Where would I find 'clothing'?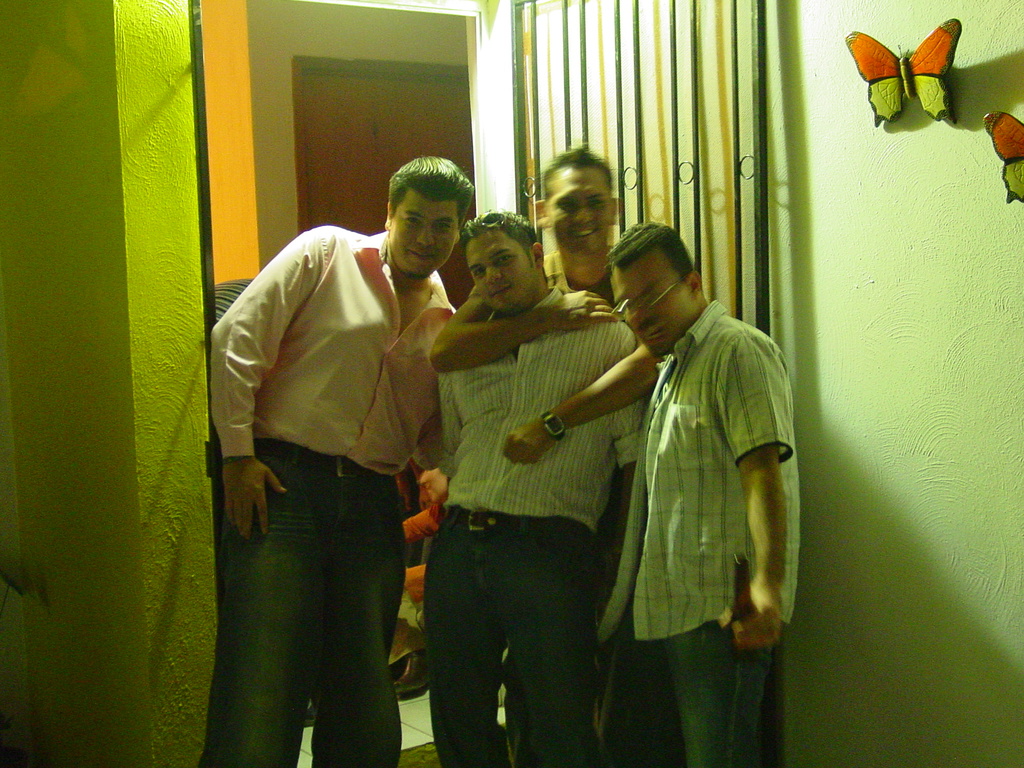
At l=460, t=254, r=633, b=759.
